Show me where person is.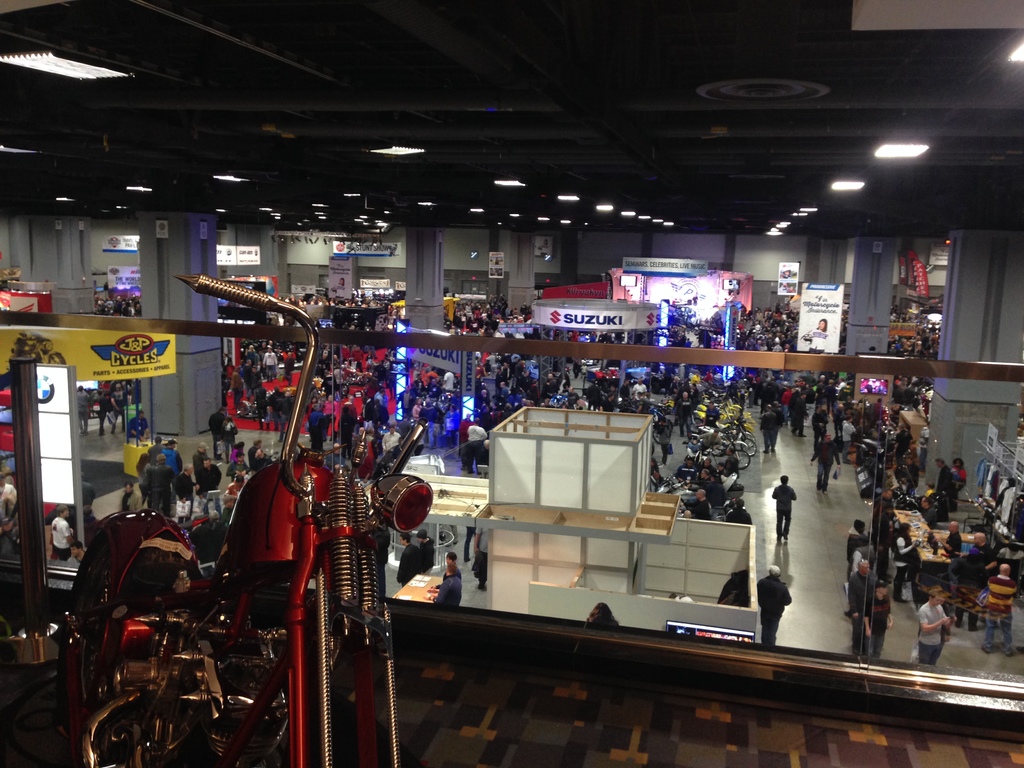
person is at select_region(456, 419, 485, 473).
